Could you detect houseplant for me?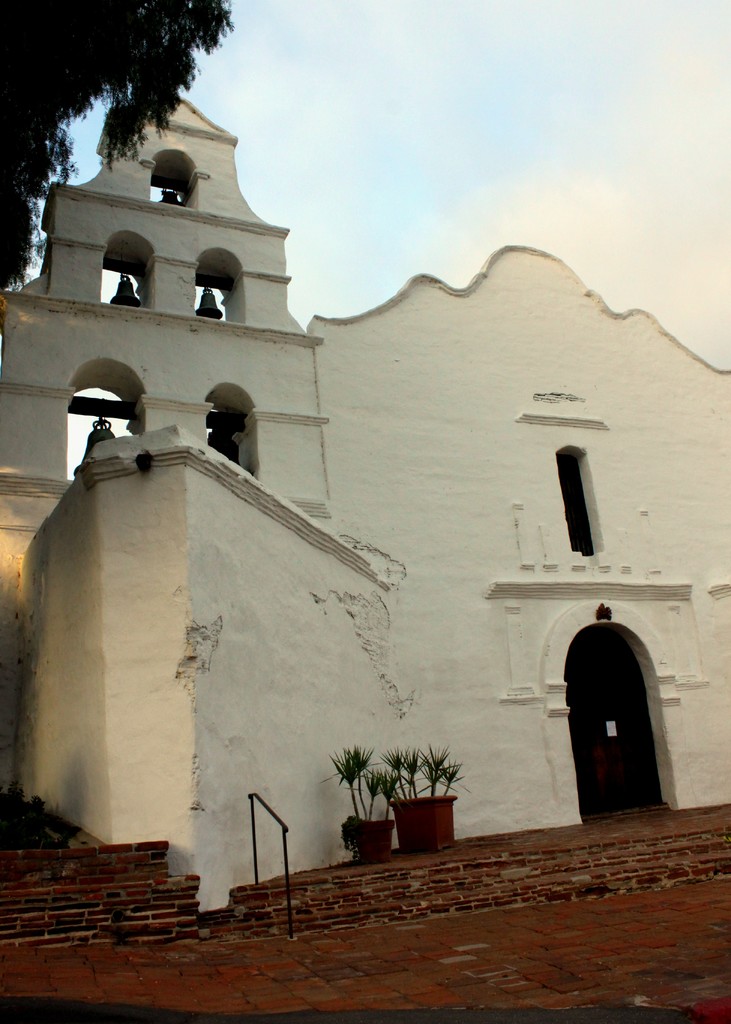
Detection result: 387:743:466:853.
